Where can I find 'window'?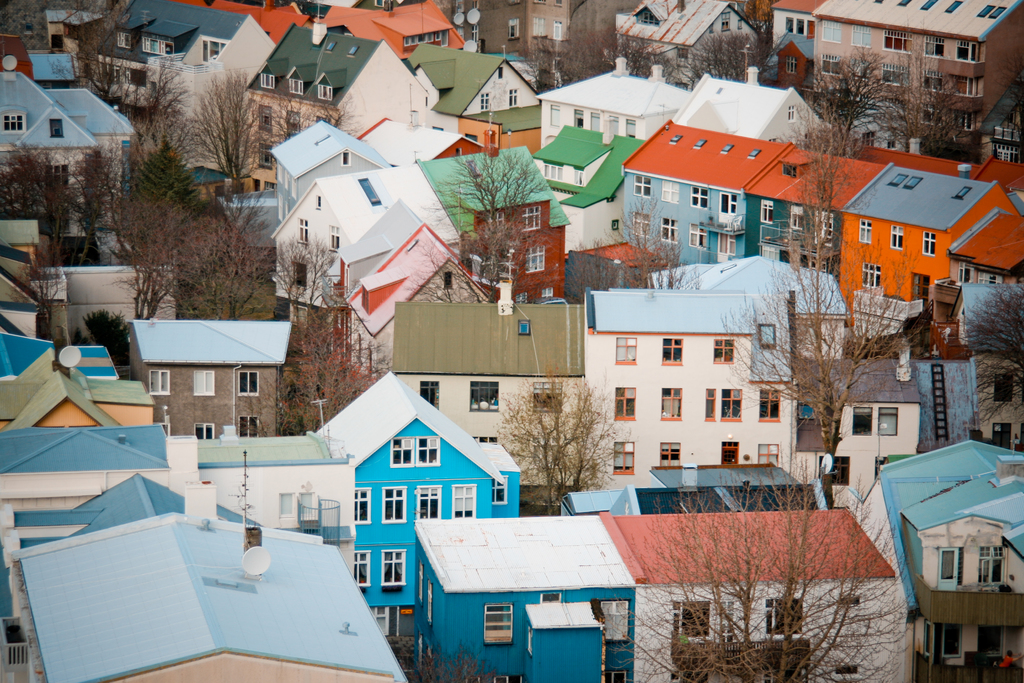
You can find it at [420,377,440,404].
